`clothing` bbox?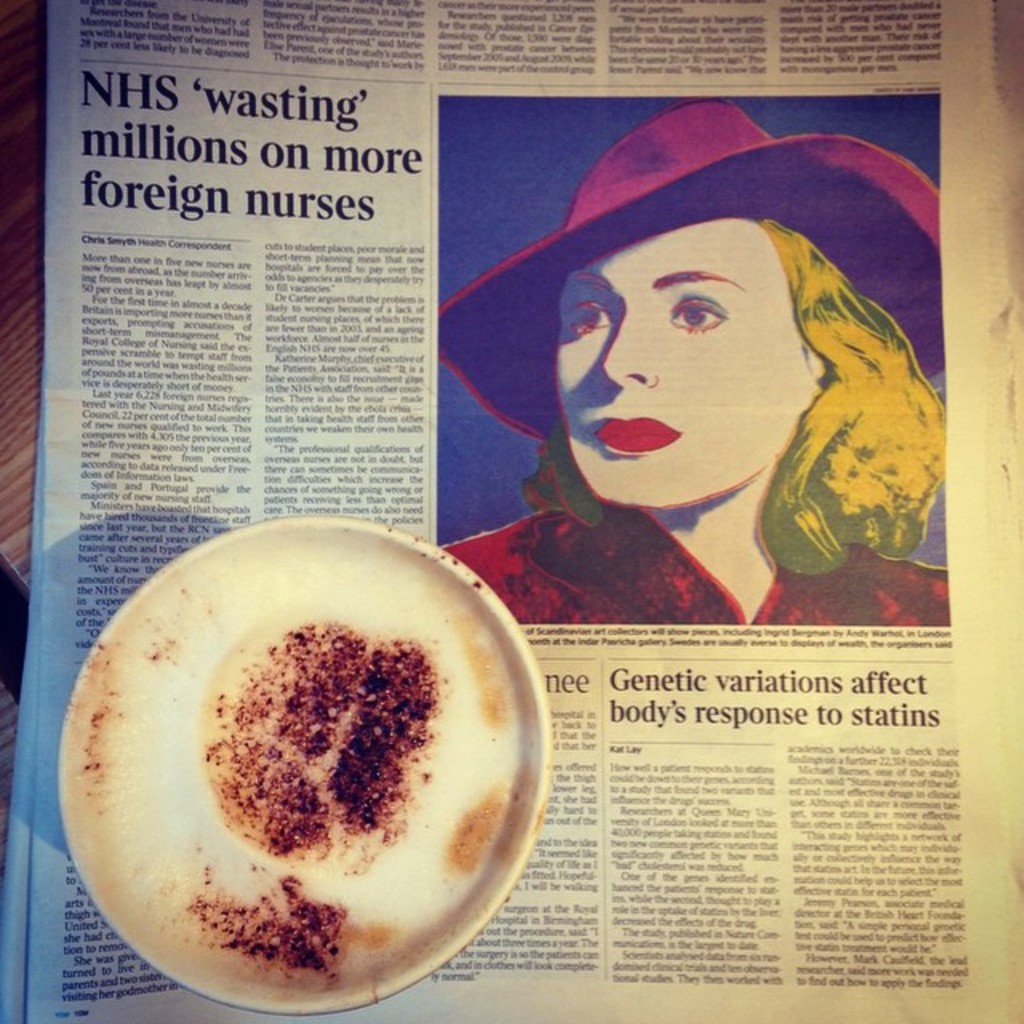
[left=440, top=498, right=952, bottom=627]
